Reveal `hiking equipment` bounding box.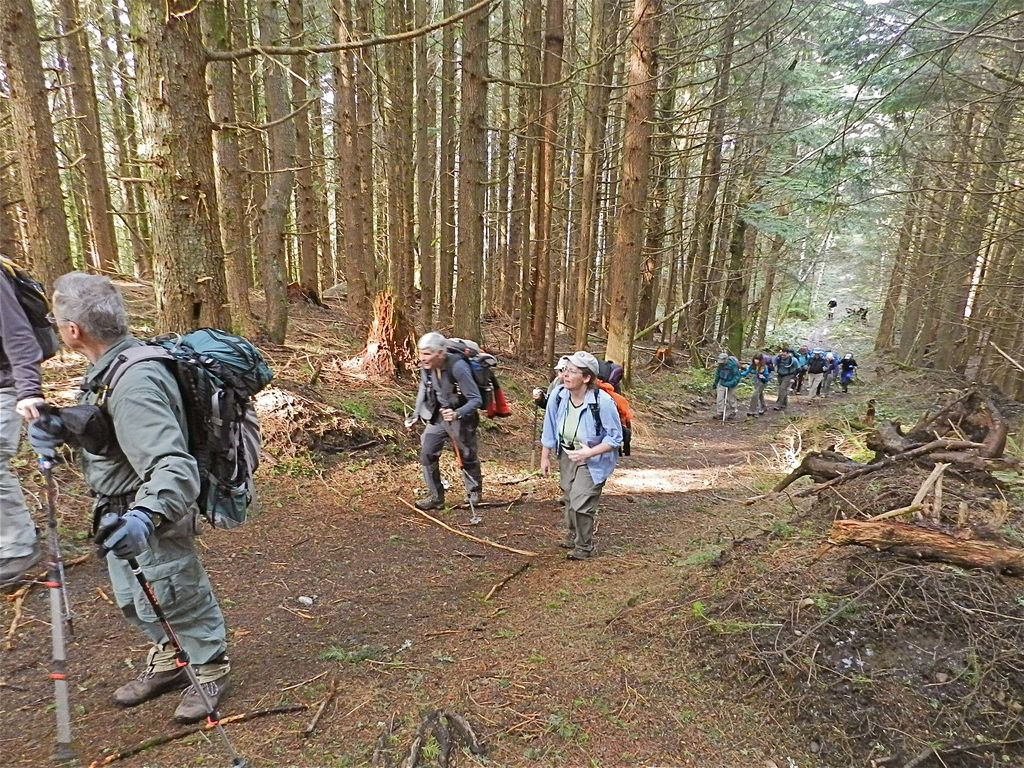
Revealed: (850, 367, 860, 396).
